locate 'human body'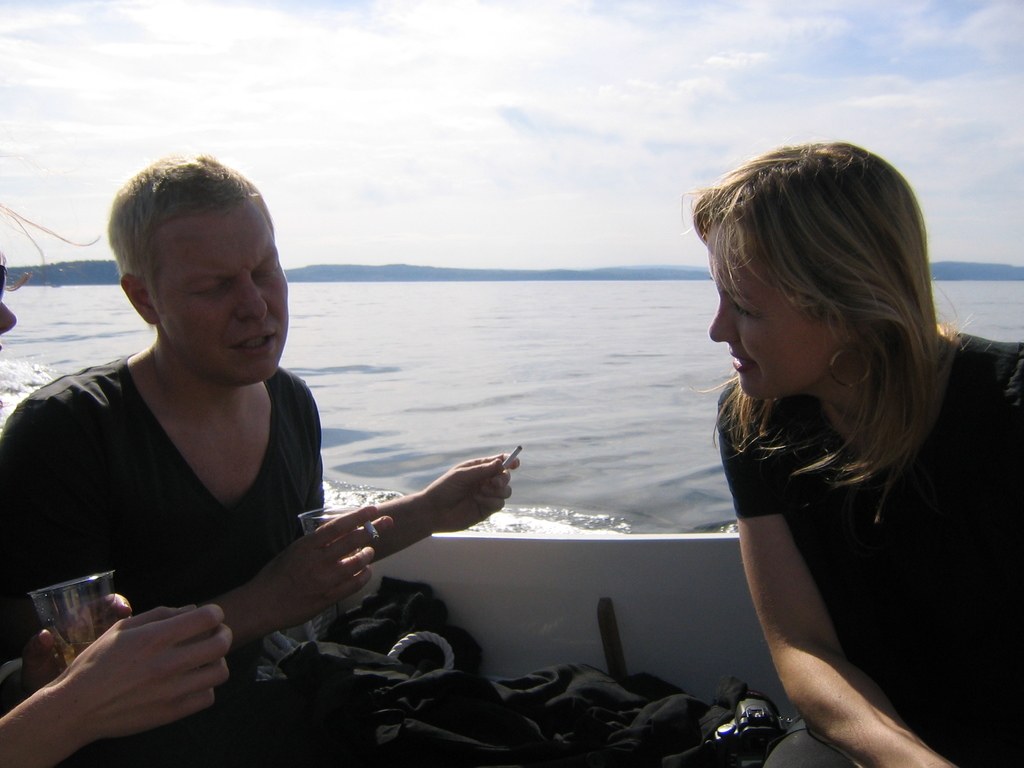
[x1=0, y1=604, x2=239, y2=767]
